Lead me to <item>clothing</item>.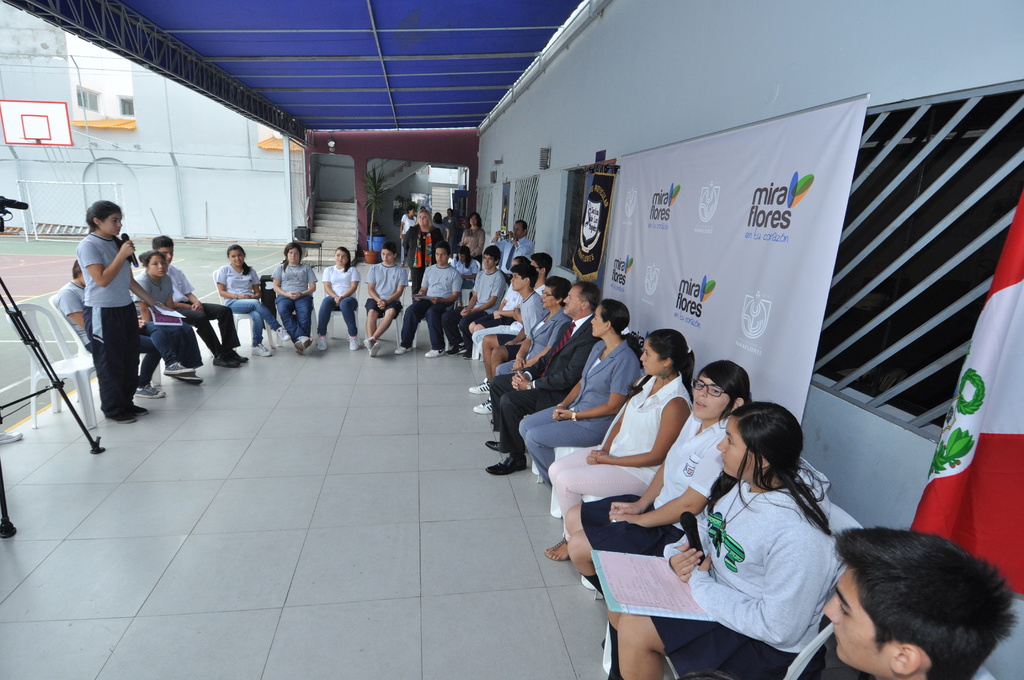
Lead to bbox=[312, 261, 358, 334].
